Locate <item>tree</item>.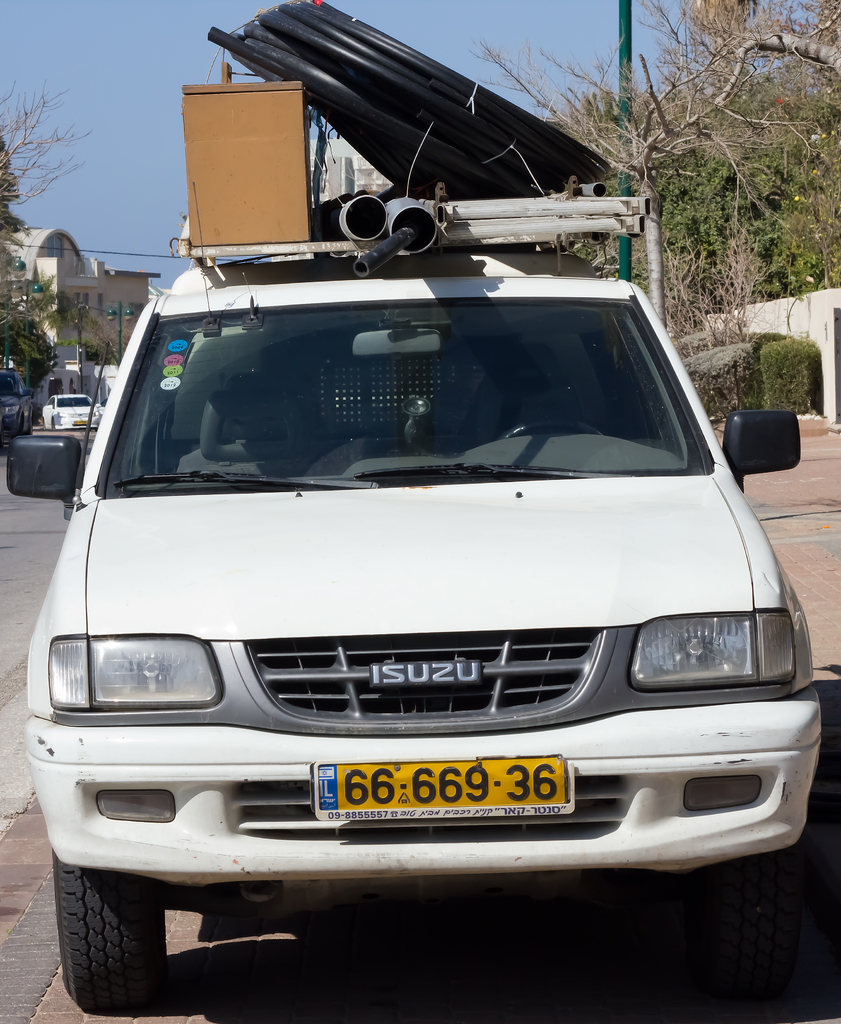
Bounding box: detection(459, 11, 812, 333).
